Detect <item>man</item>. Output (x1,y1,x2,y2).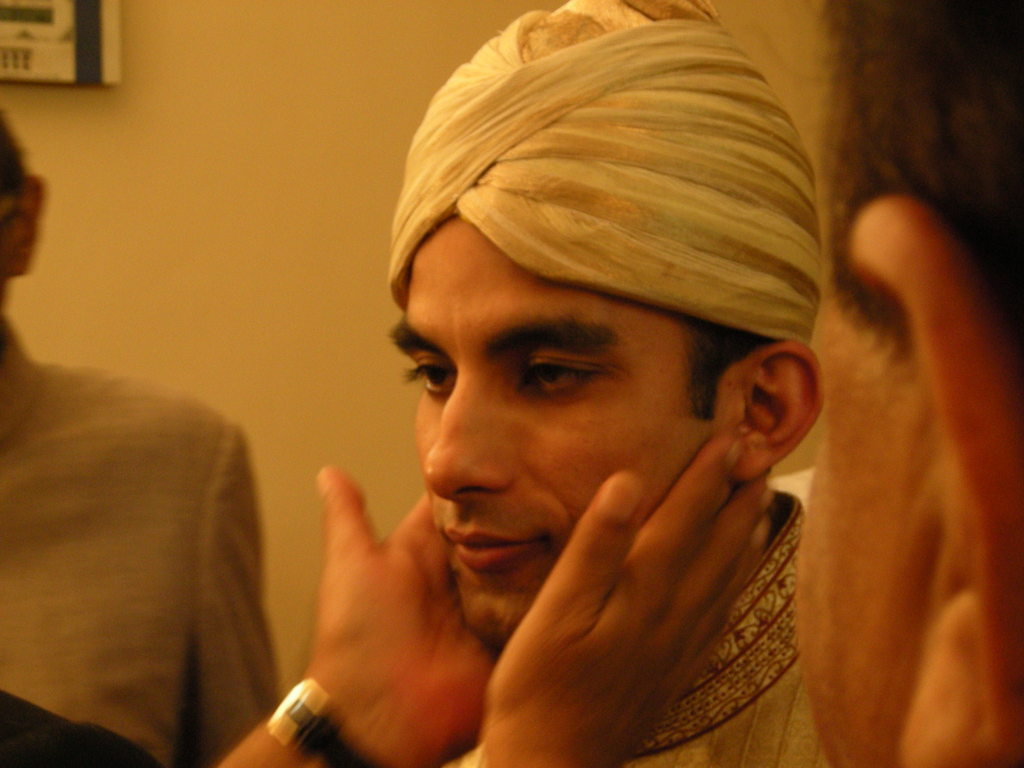
(310,179,866,756).
